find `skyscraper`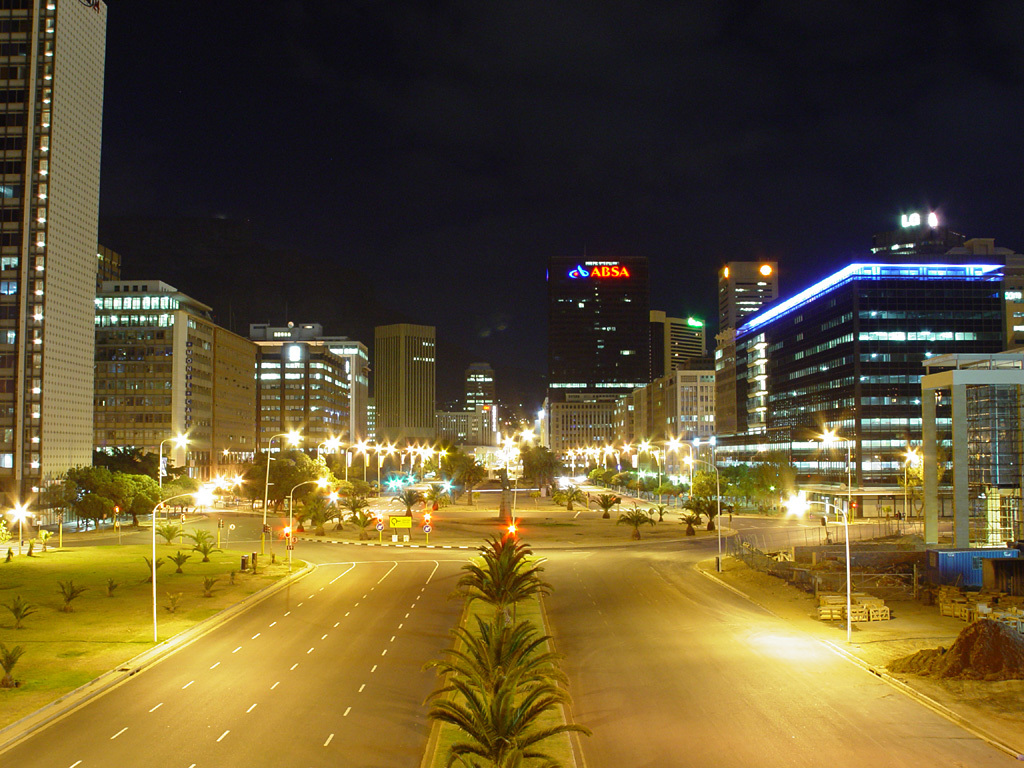
pyautogui.locateOnScreen(714, 259, 787, 338)
